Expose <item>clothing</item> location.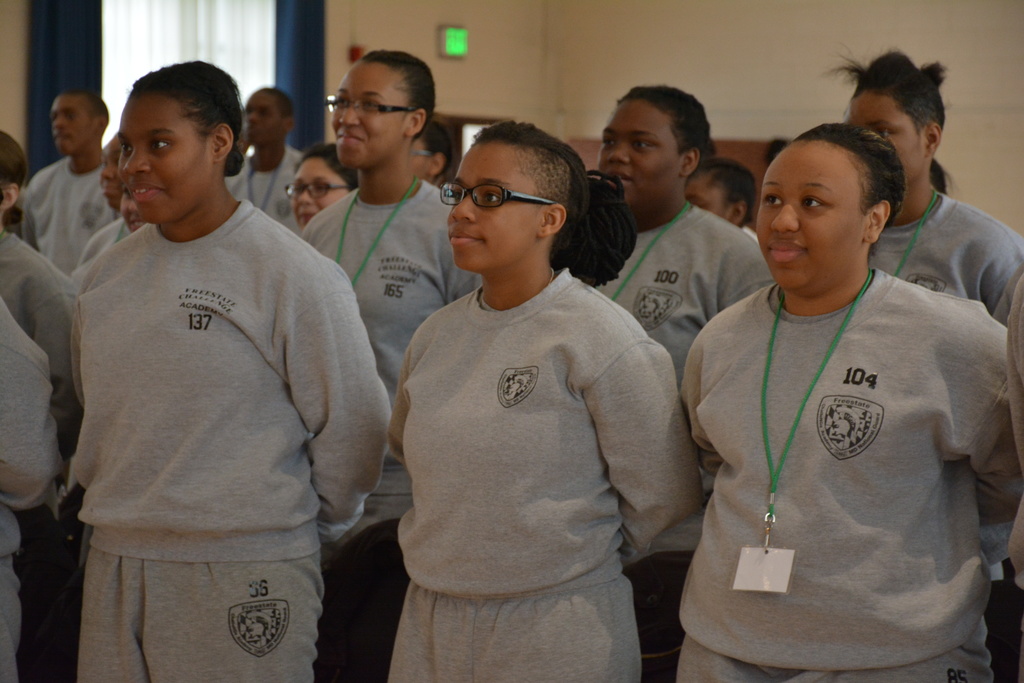
Exposed at <bbox>0, 299, 75, 669</bbox>.
